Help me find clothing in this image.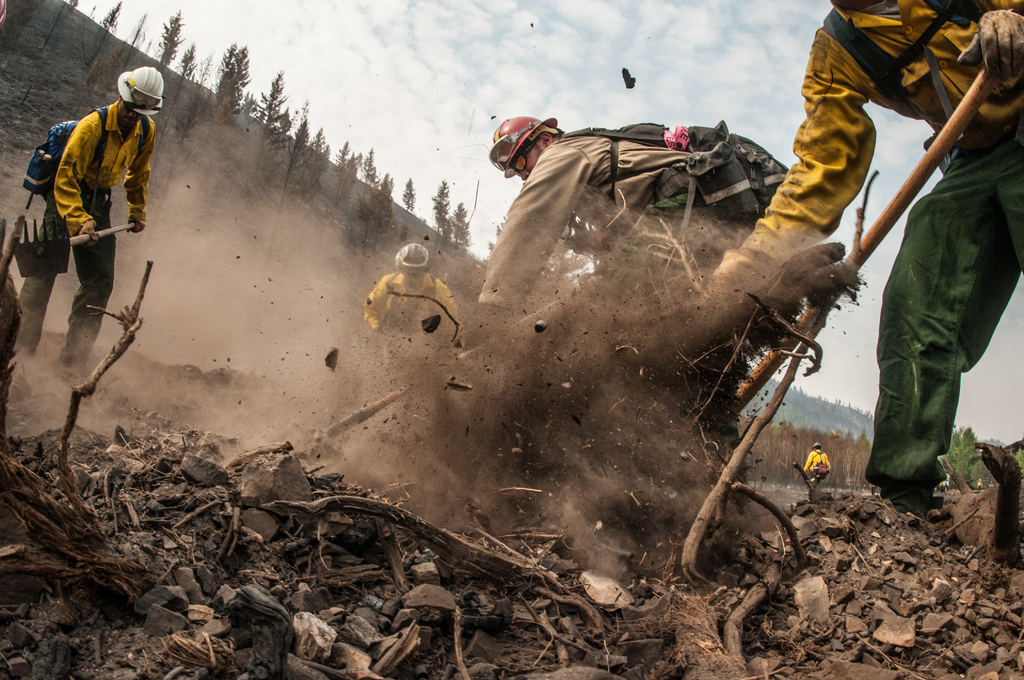
Found it: 704/0/1023/520.
